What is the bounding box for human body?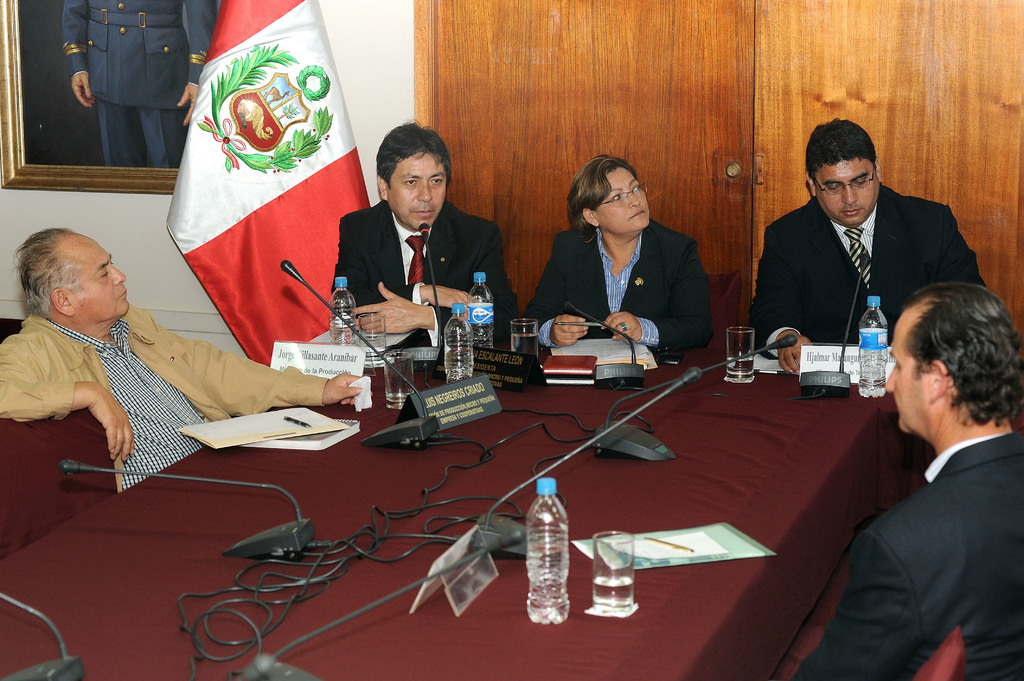
x1=335, y1=118, x2=509, y2=362.
